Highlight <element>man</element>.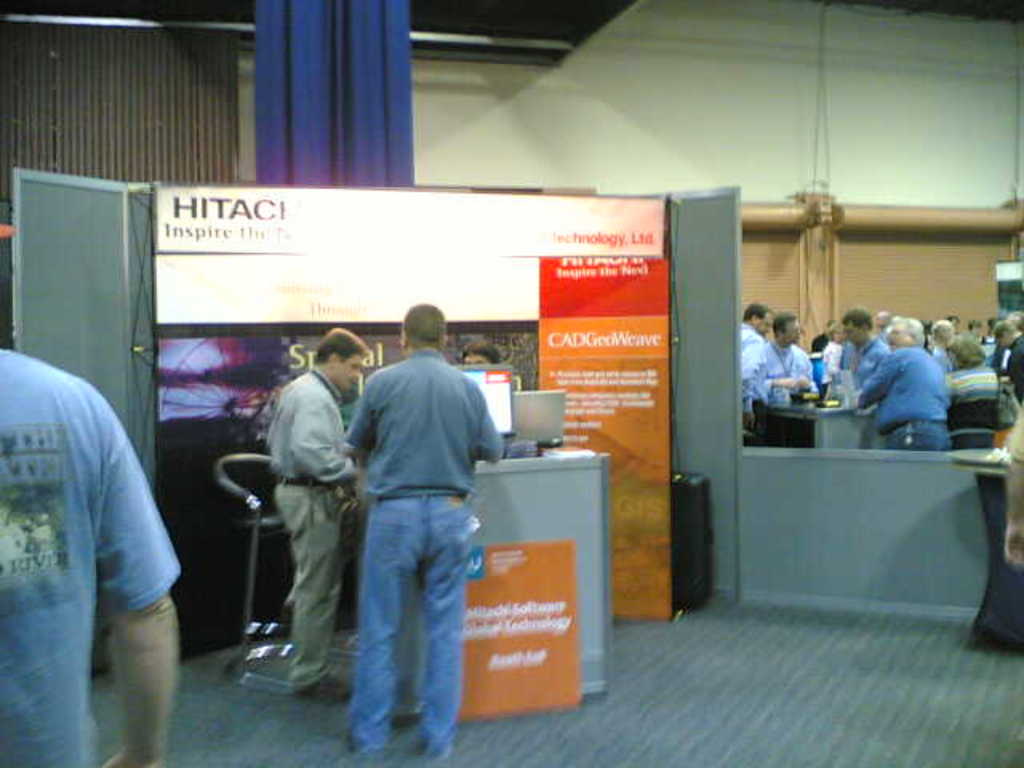
Highlighted region: crop(765, 312, 814, 416).
